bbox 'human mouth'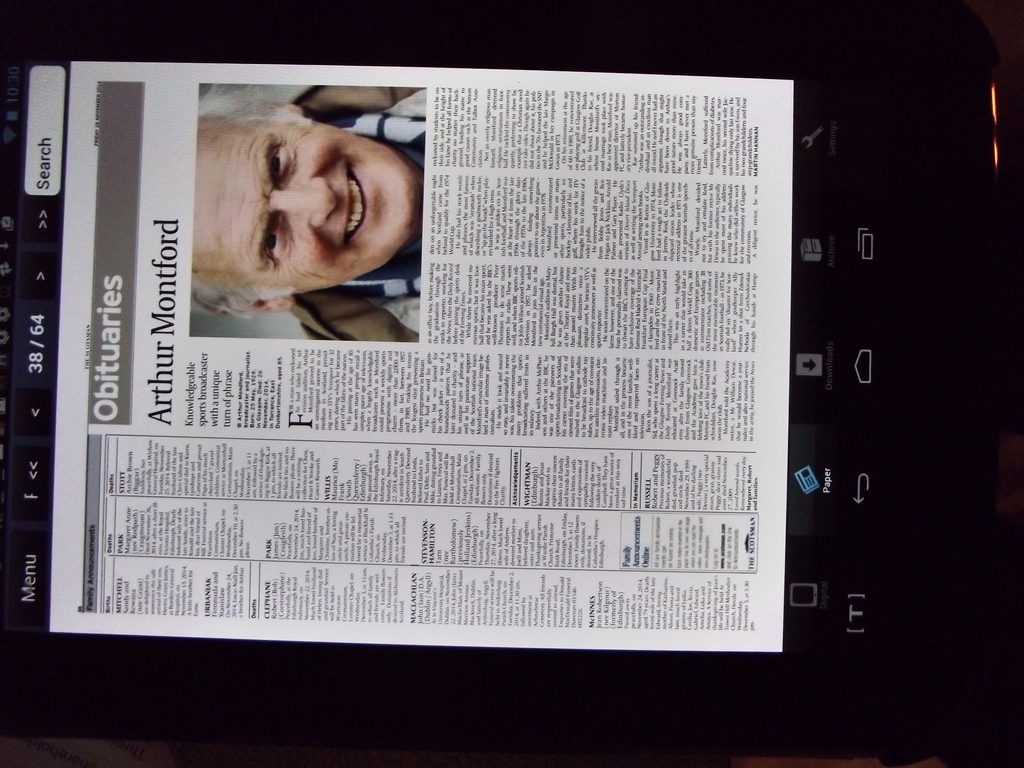
Rect(344, 157, 373, 244)
